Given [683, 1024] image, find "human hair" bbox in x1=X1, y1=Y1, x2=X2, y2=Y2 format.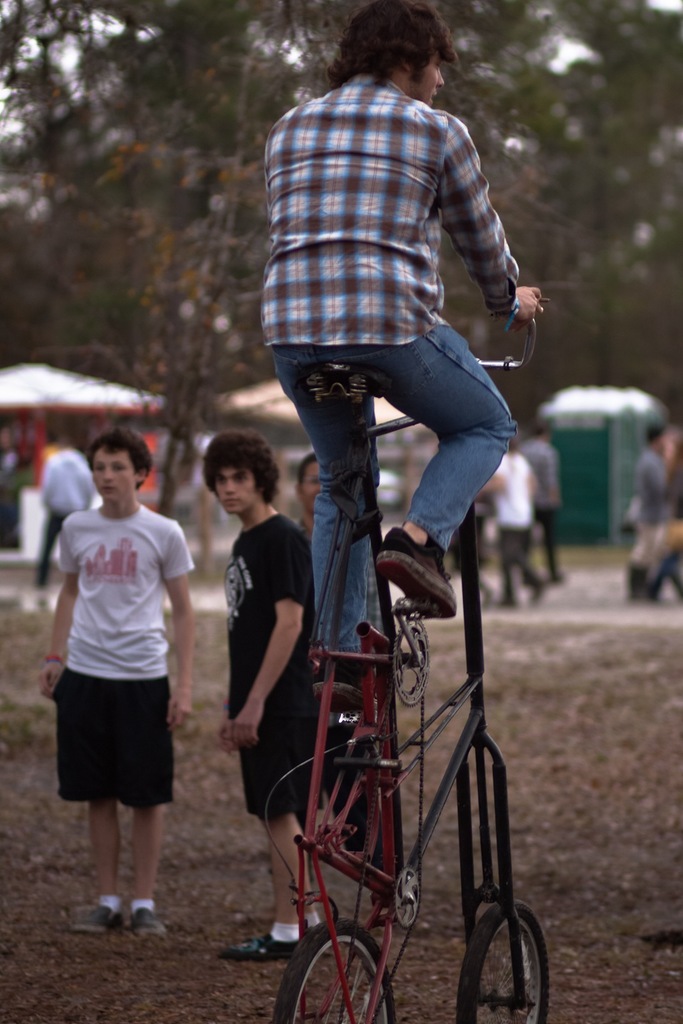
x1=331, y1=11, x2=472, y2=85.
